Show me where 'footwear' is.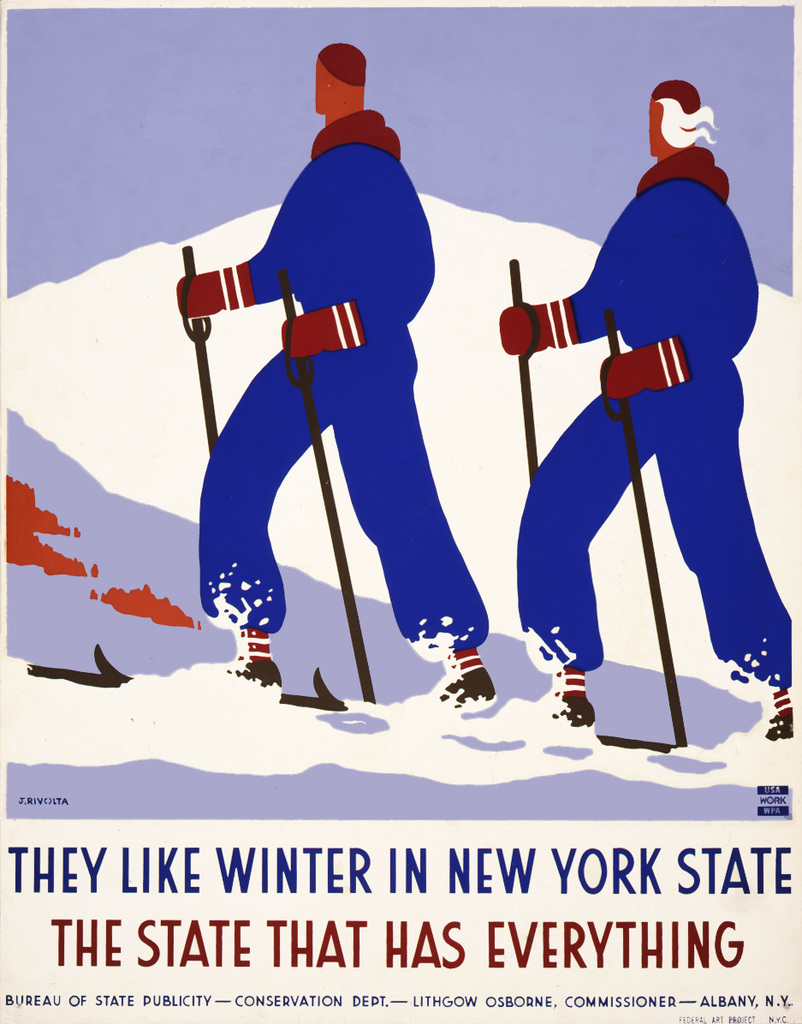
'footwear' is at pyautogui.locateOnScreen(762, 694, 799, 748).
